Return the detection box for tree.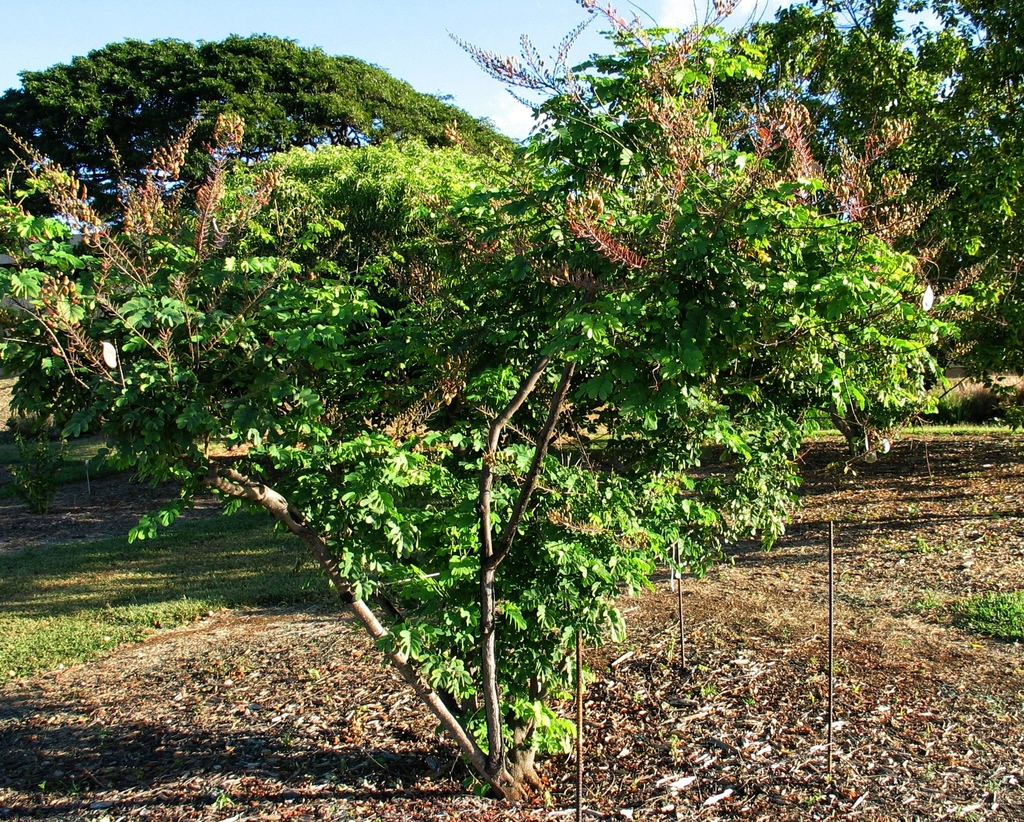
box(717, 0, 1023, 425).
